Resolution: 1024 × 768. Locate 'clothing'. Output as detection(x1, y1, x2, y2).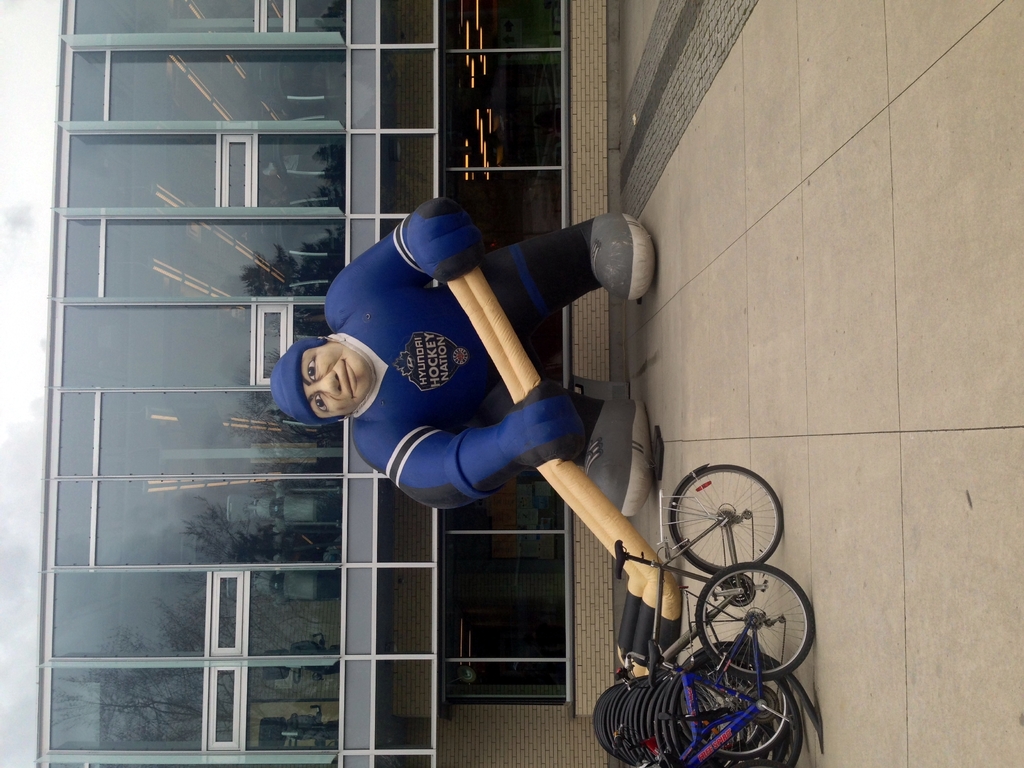
detection(324, 205, 642, 558).
